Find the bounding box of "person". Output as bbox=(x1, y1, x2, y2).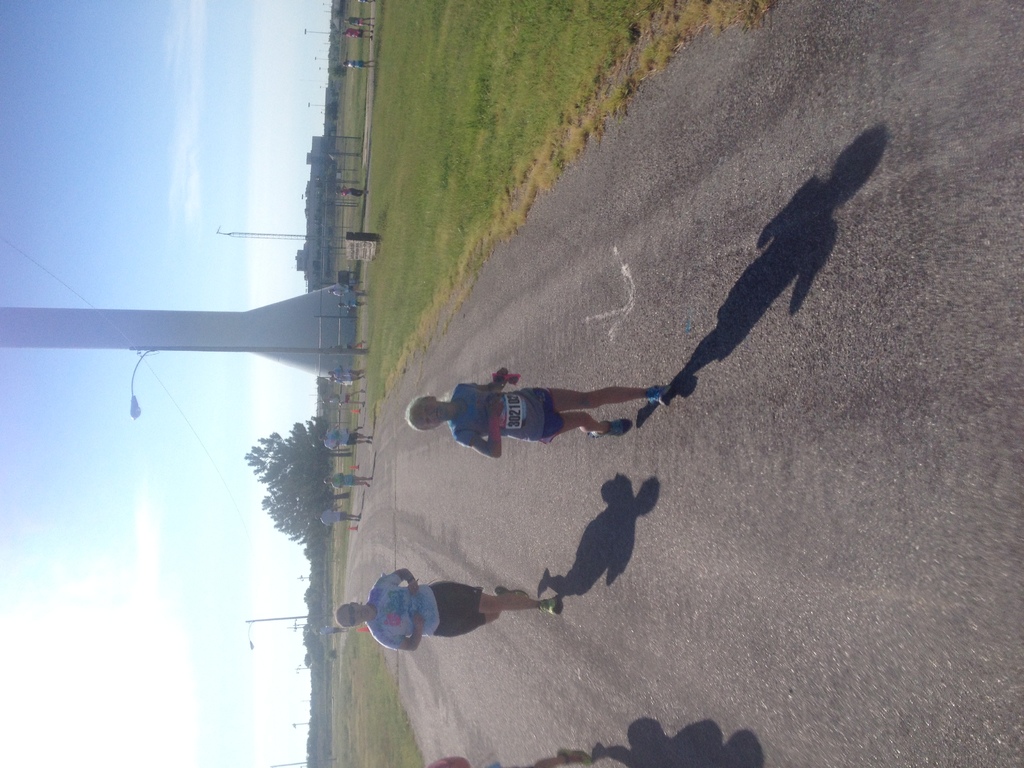
bbox=(316, 627, 347, 634).
